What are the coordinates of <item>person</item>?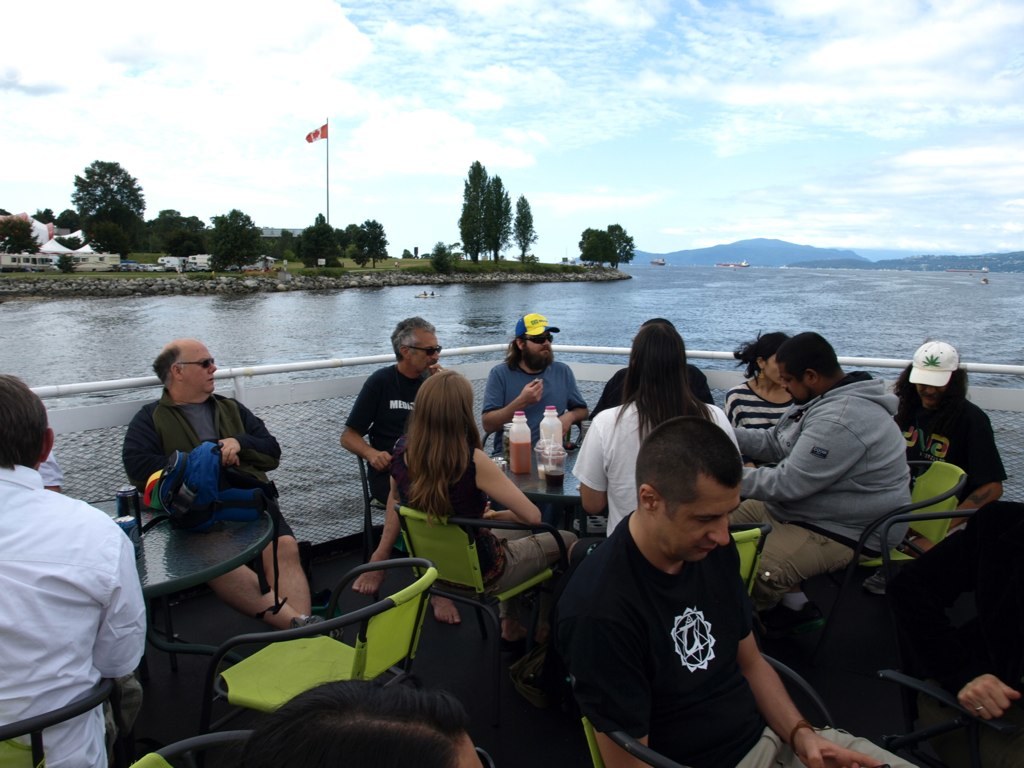
bbox=(347, 362, 580, 649).
